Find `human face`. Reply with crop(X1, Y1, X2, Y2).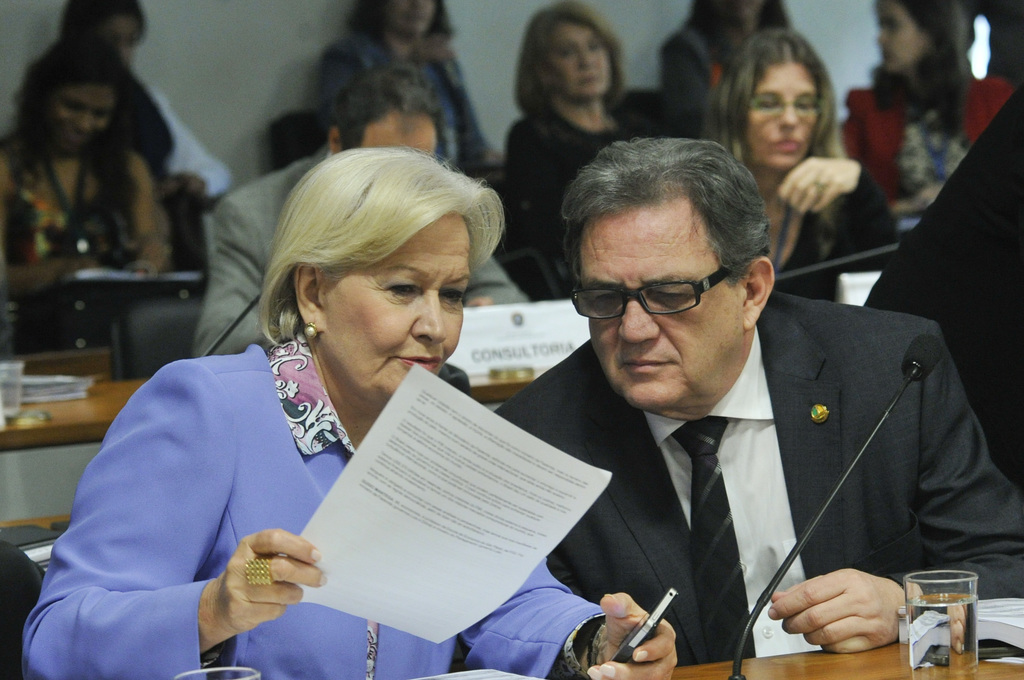
crop(364, 115, 438, 156).
